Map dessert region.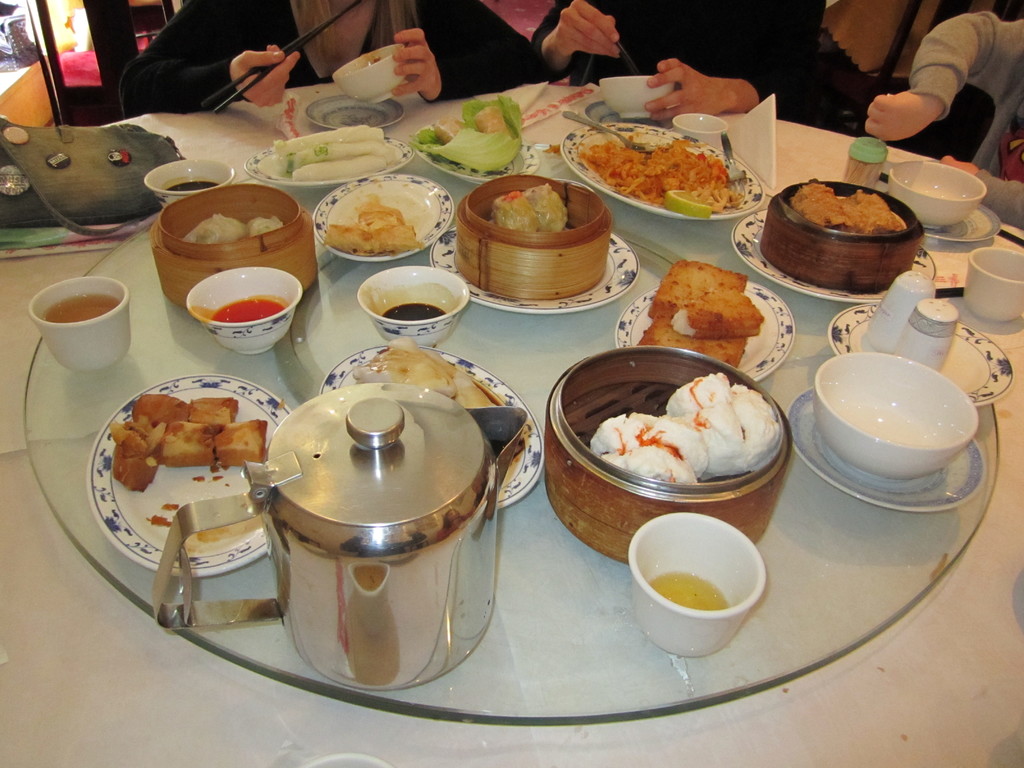
Mapped to [x1=219, y1=286, x2=278, y2=318].
